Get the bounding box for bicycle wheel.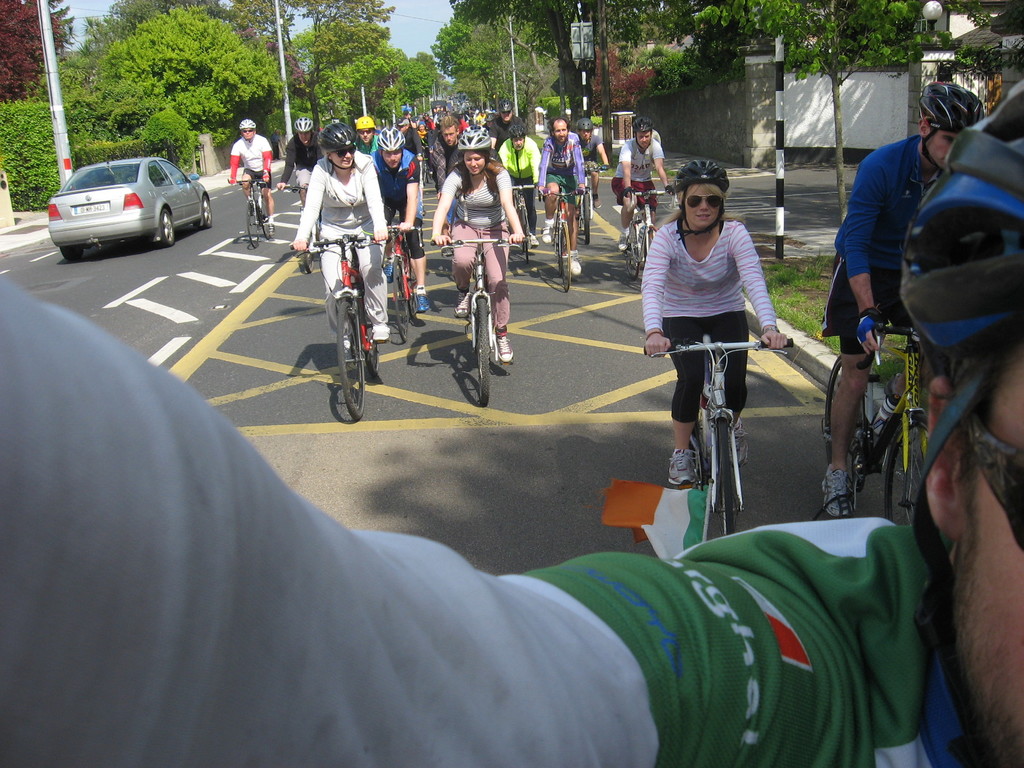
bbox(886, 413, 936, 527).
